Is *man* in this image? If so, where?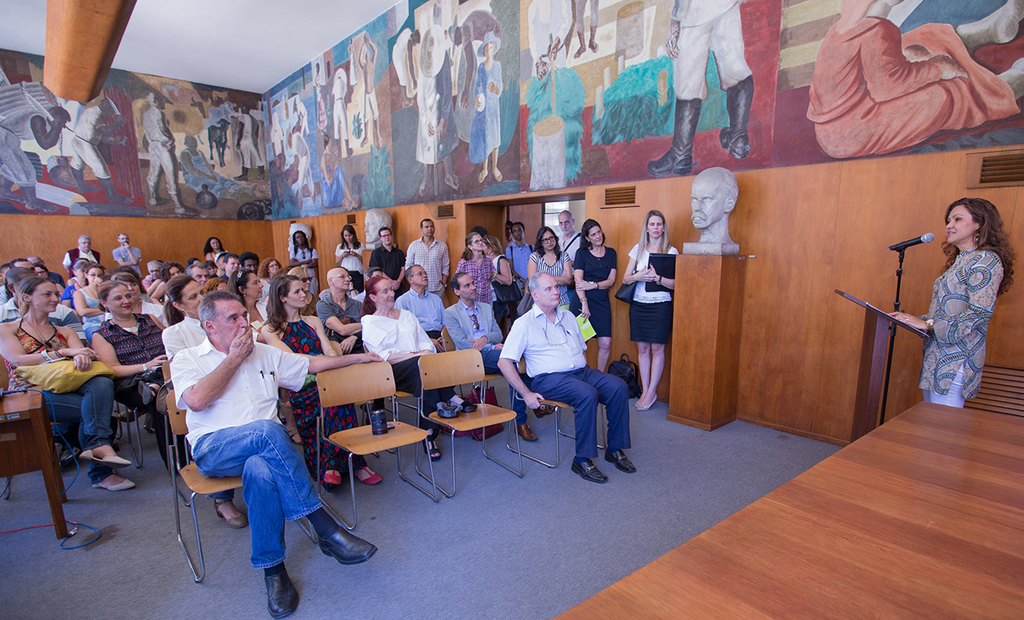
Yes, at Rect(224, 256, 240, 278).
